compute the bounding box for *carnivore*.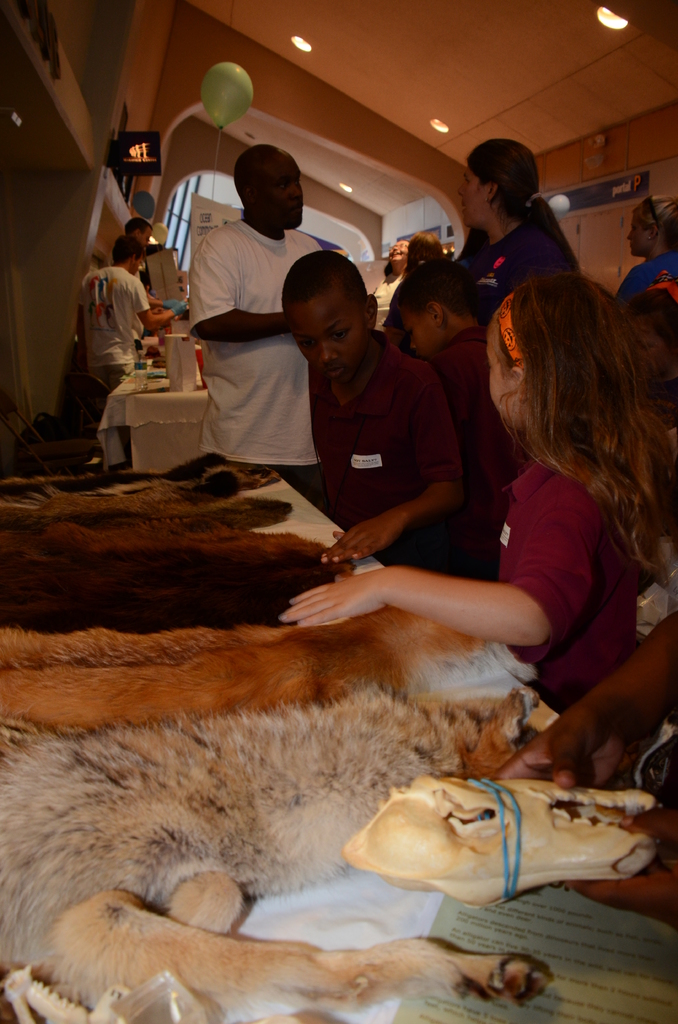
bbox=[0, 674, 545, 1013].
